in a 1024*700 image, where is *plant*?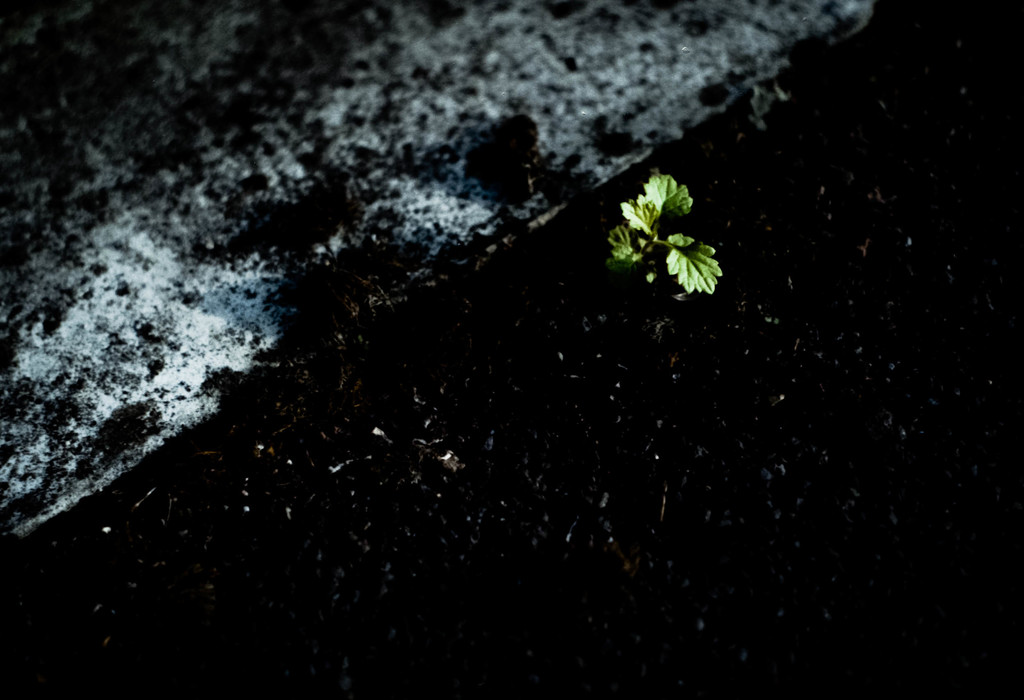
(x1=610, y1=165, x2=723, y2=296).
